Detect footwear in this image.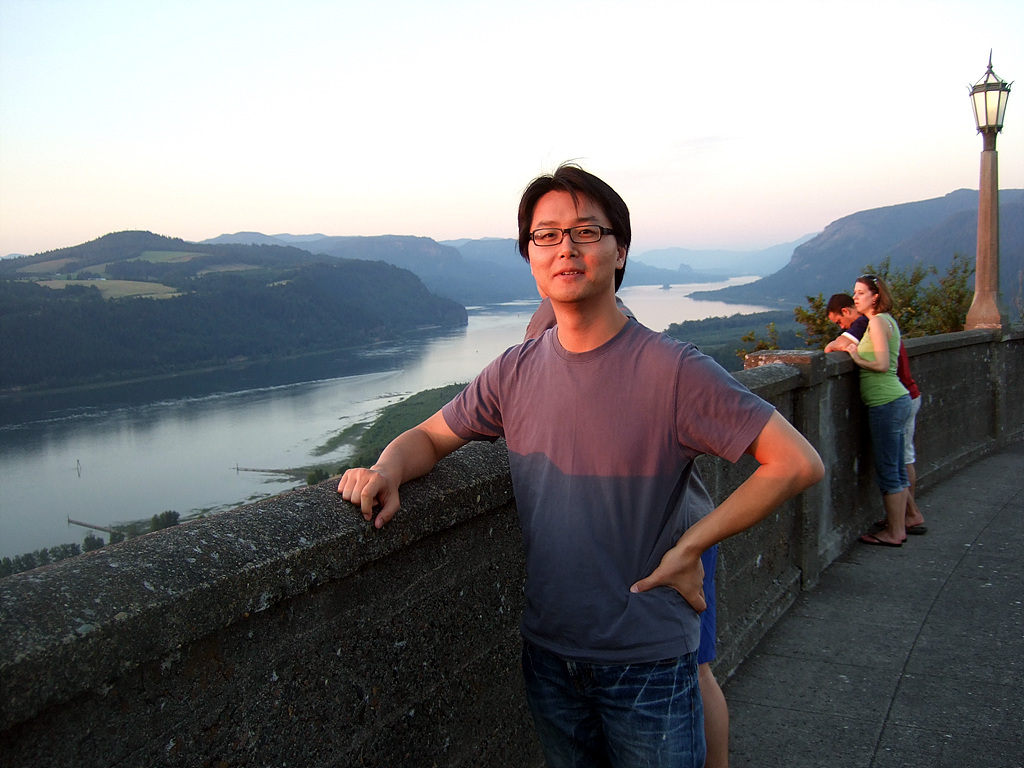
Detection: [903,520,927,533].
